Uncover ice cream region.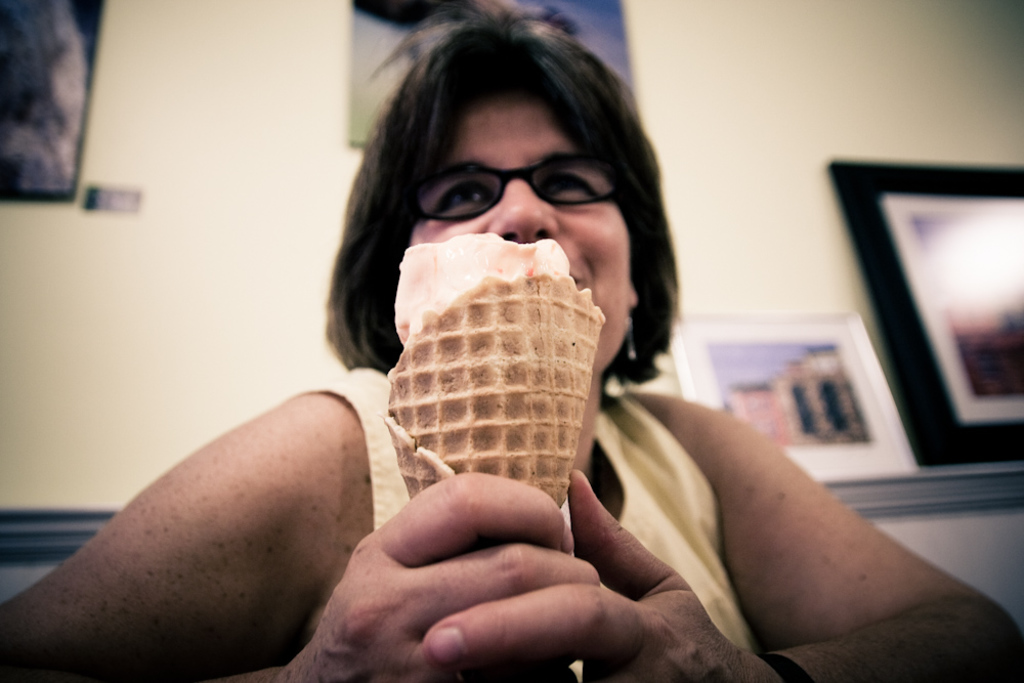
Uncovered: <box>345,231,607,498</box>.
